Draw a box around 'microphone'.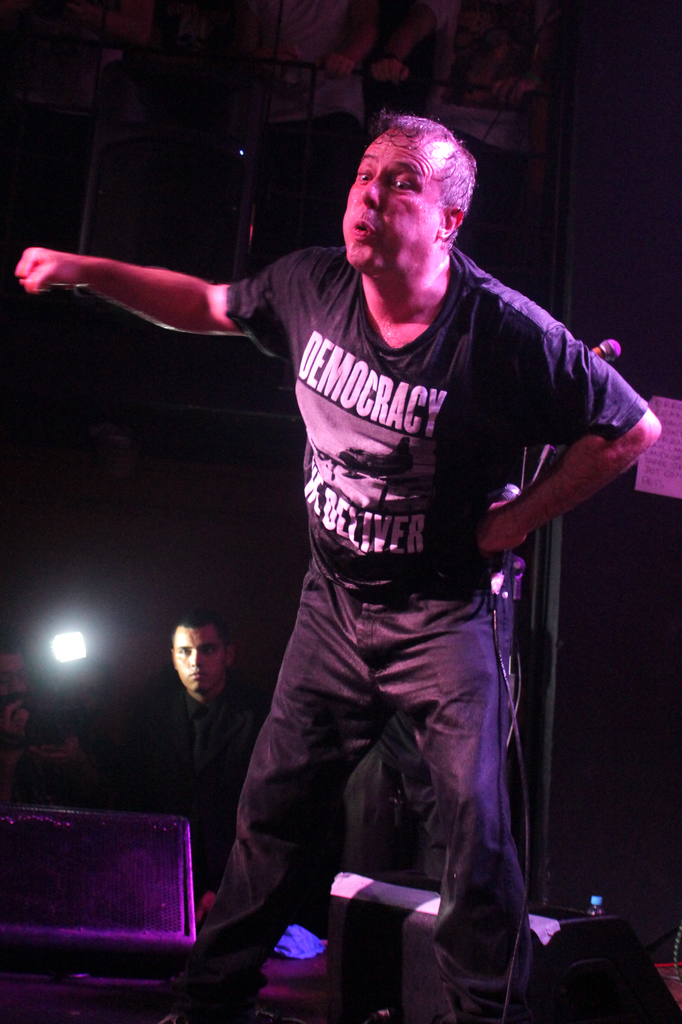
(left=560, top=337, right=622, bottom=366).
